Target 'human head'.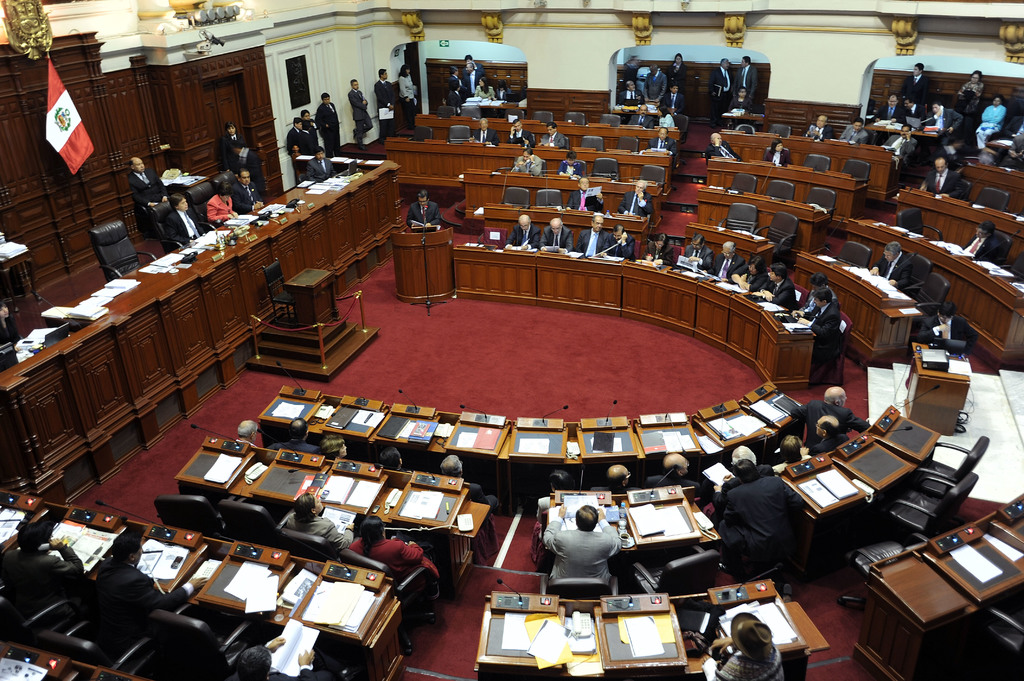
Target region: [x1=378, y1=66, x2=390, y2=81].
